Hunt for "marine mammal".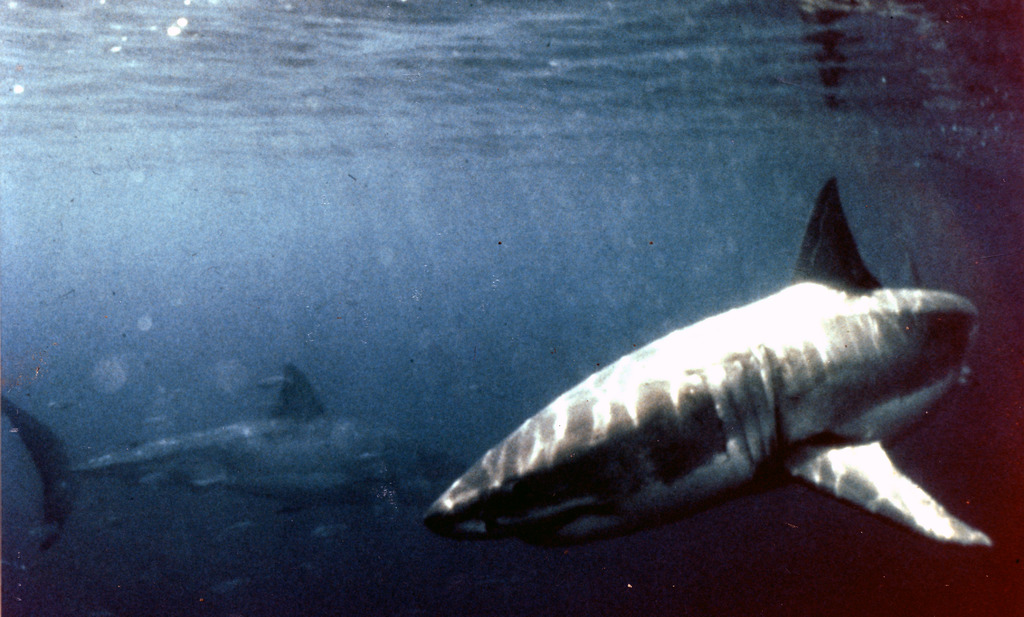
Hunted down at l=5, t=363, r=420, b=557.
